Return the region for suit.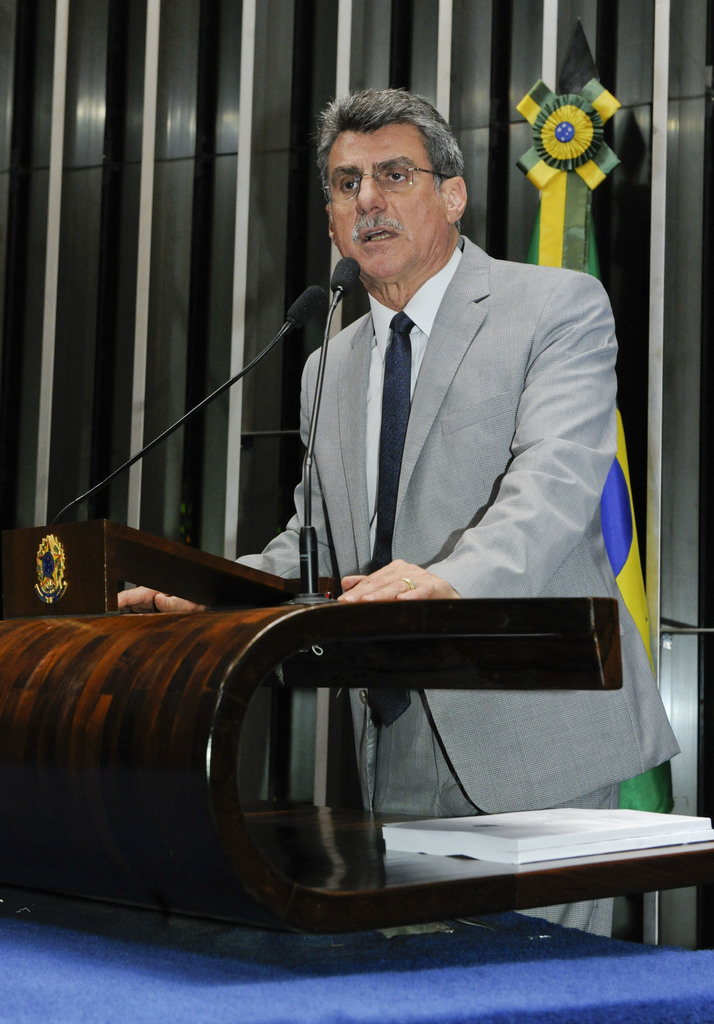
bbox=(175, 200, 713, 900).
